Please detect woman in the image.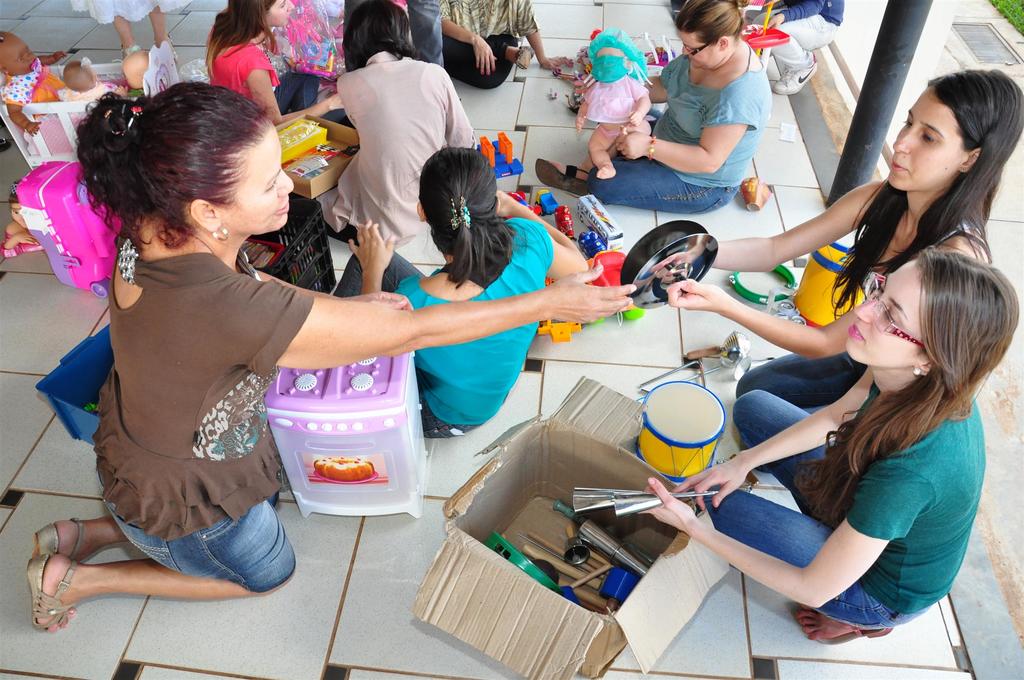
pyautogui.locateOnScreen(20, 84, 634, 639).
